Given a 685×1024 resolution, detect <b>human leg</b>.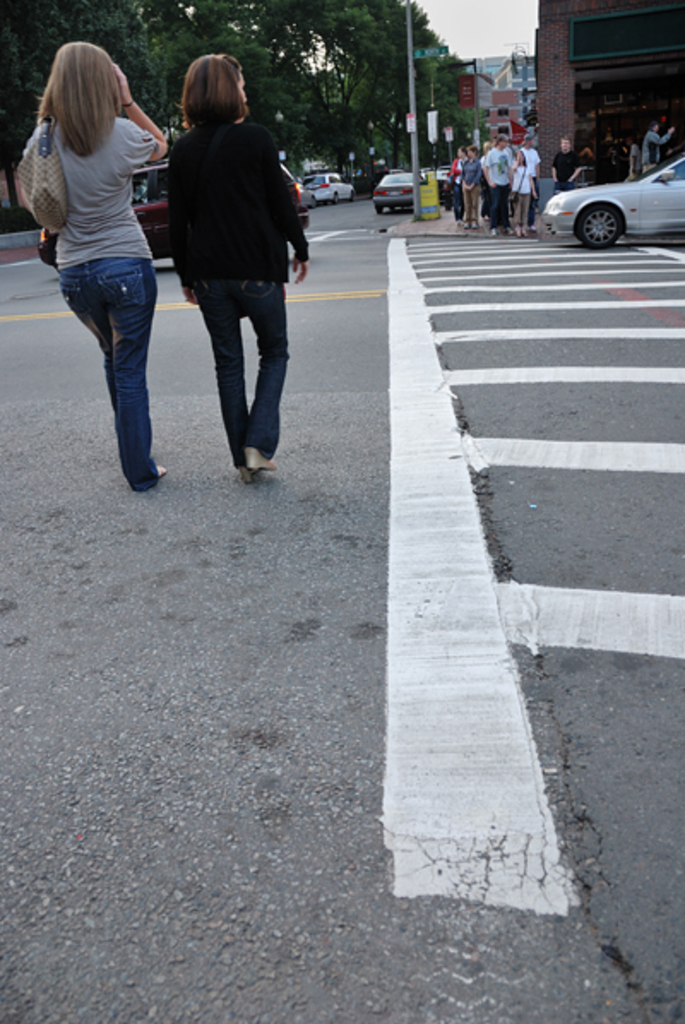
left=462, top=183, right=474, bottom=226.
